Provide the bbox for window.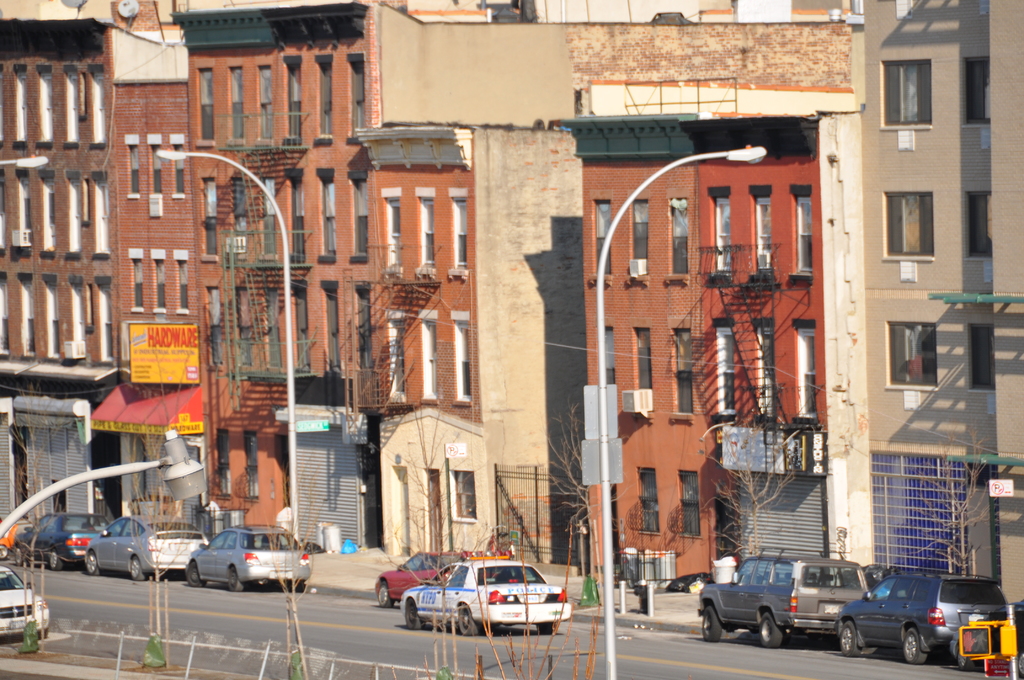
l=35, t=164, r=59, b=257.
